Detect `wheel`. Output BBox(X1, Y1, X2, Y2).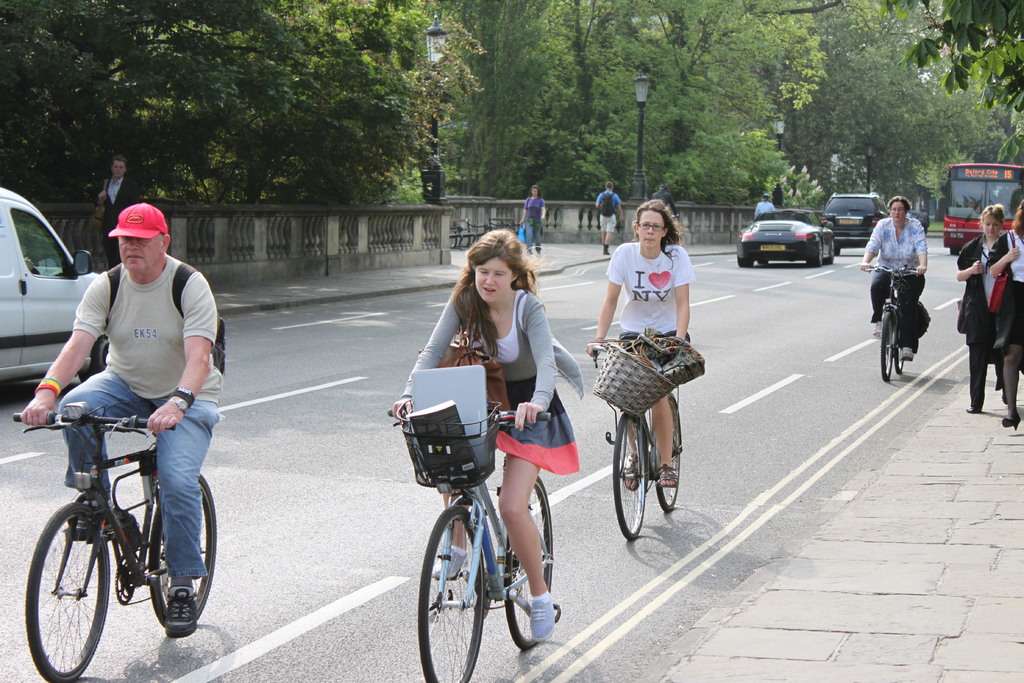
BBox(156, 464, 219, 625).
